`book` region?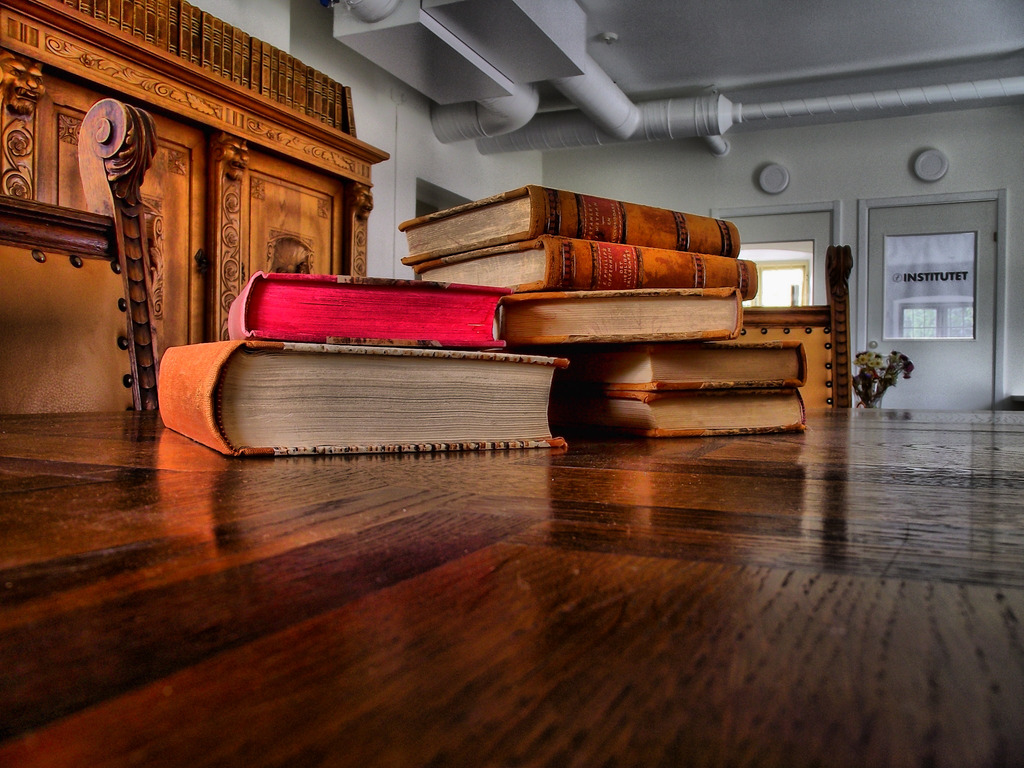
x1=157 y1=335 x2=572 y2=454
